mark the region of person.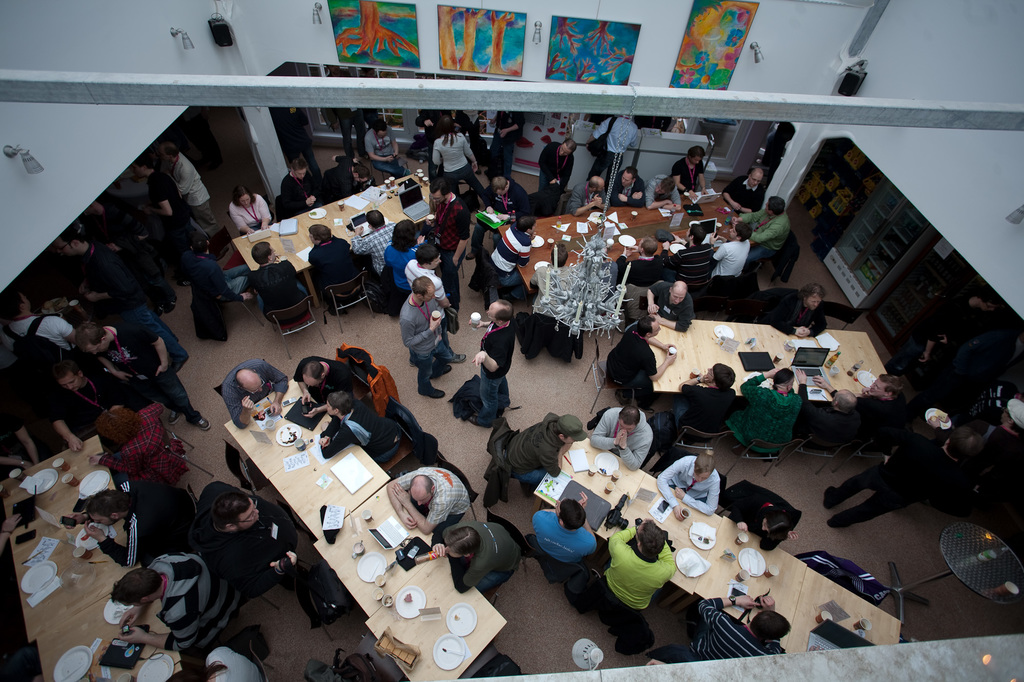
Region: 608/313/675/402.
